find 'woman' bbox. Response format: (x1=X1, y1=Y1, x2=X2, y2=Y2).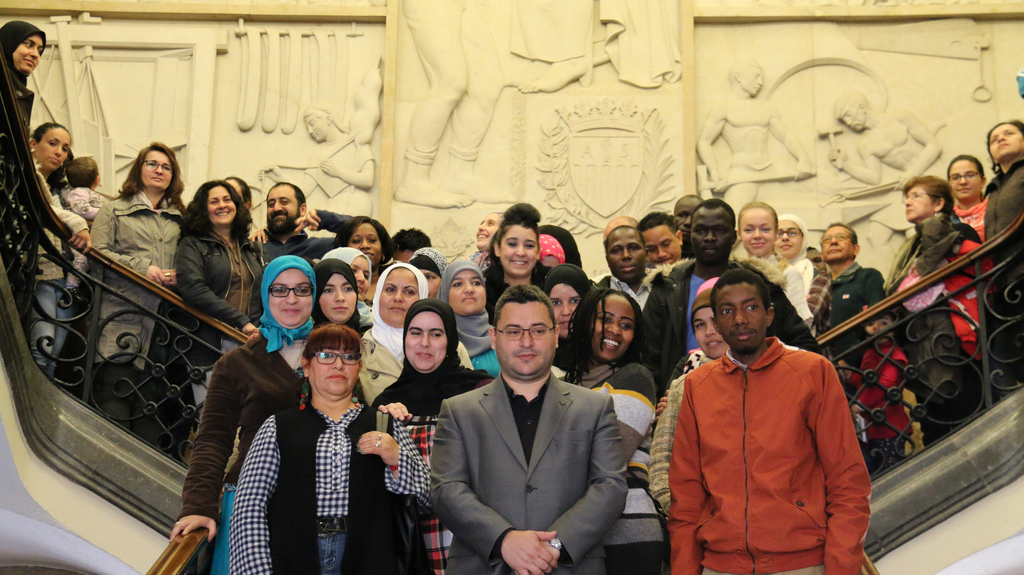
(x1=365, y1=298, x2=493, y2=574).
